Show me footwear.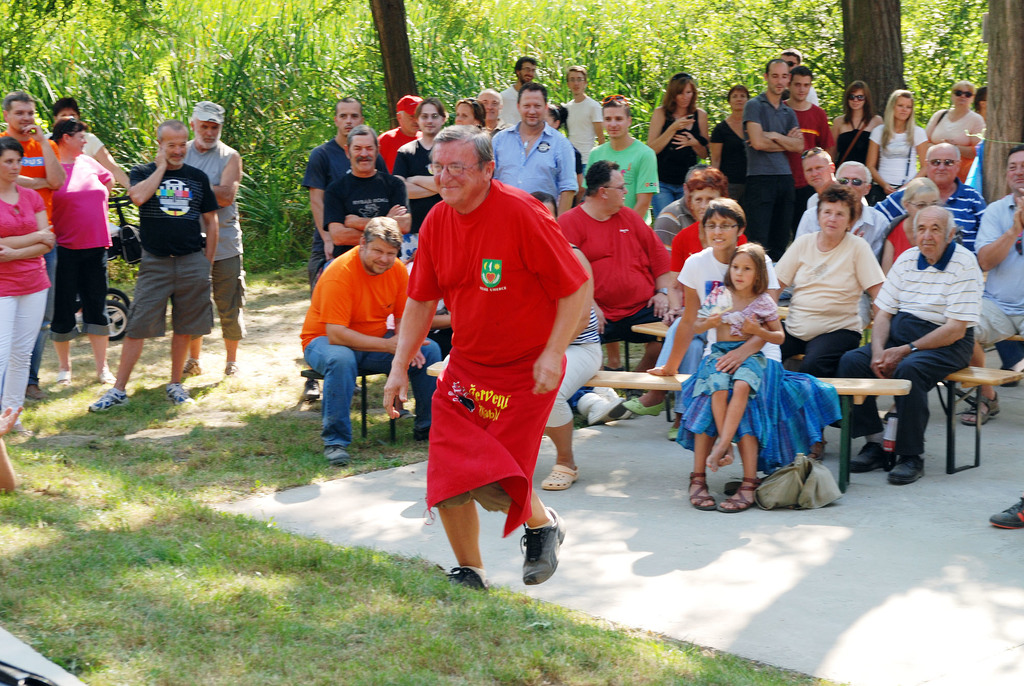
footwear is here: rect(166, 379, 195, 409).
